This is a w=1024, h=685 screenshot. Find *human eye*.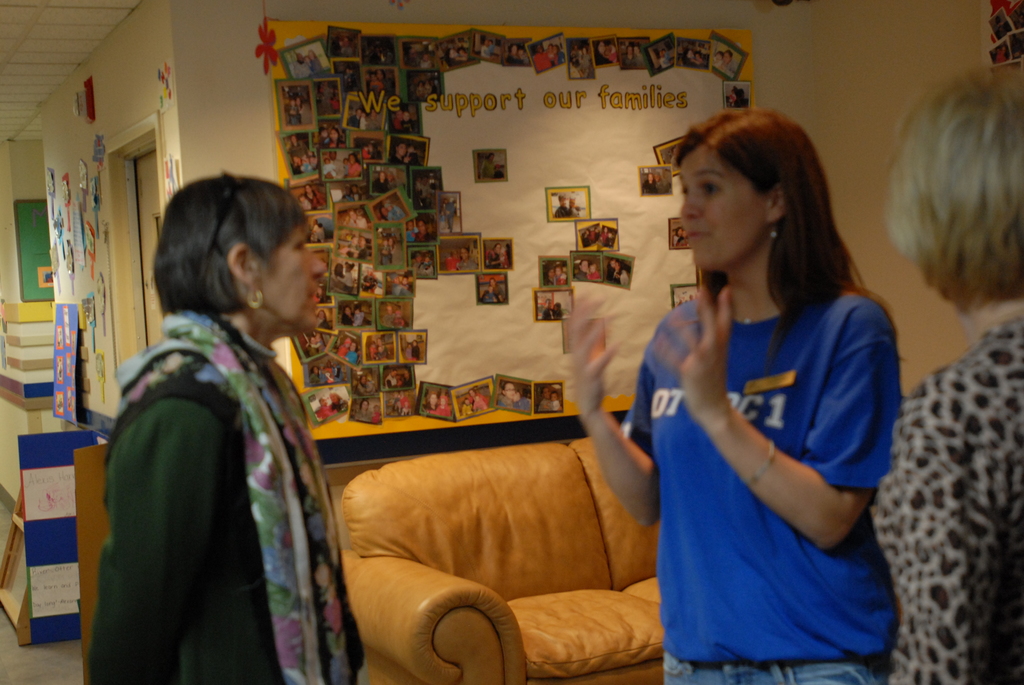
Bounding box: 296, 242, 305, 251.
